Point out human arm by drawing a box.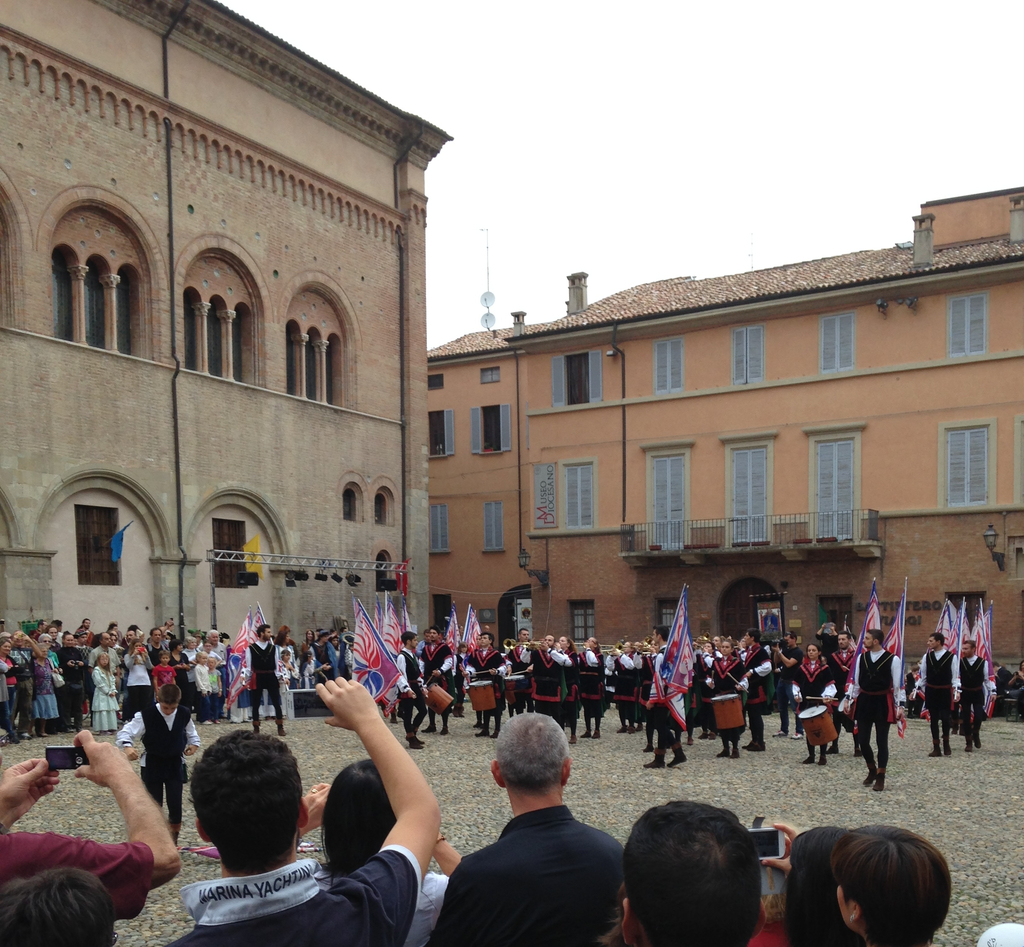
[left=73, top=649, right=84, bottom=671].
